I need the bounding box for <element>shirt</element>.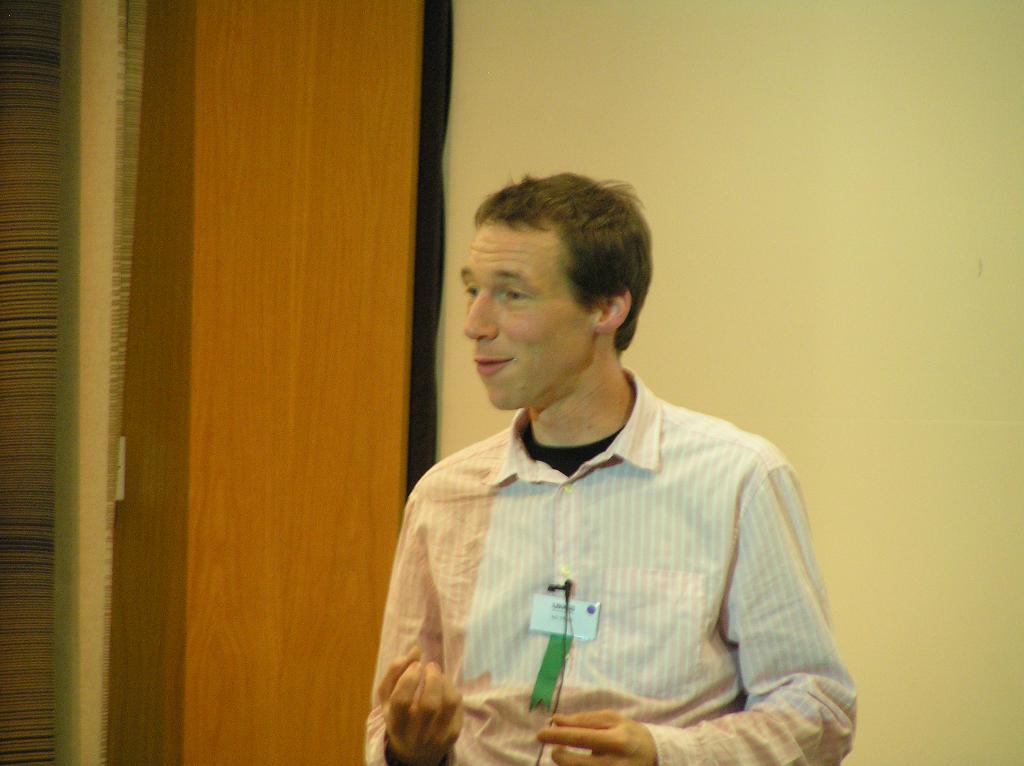
Here it is: 371 386 834 750.
